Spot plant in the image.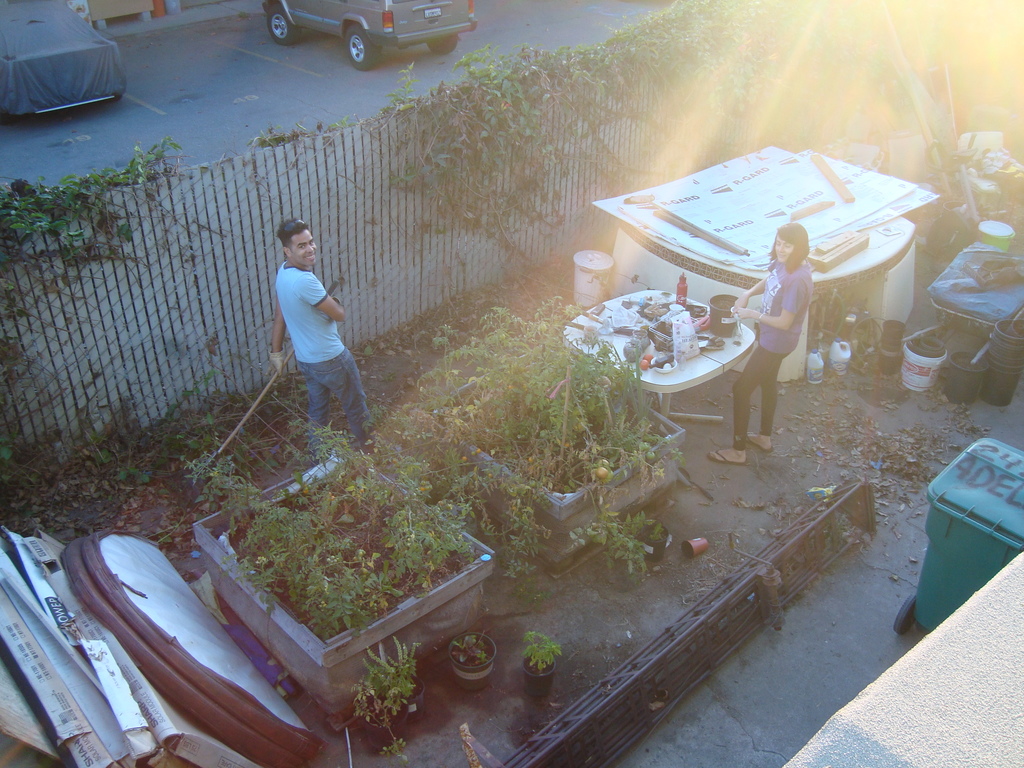
plant found at [525,632,558,673].
